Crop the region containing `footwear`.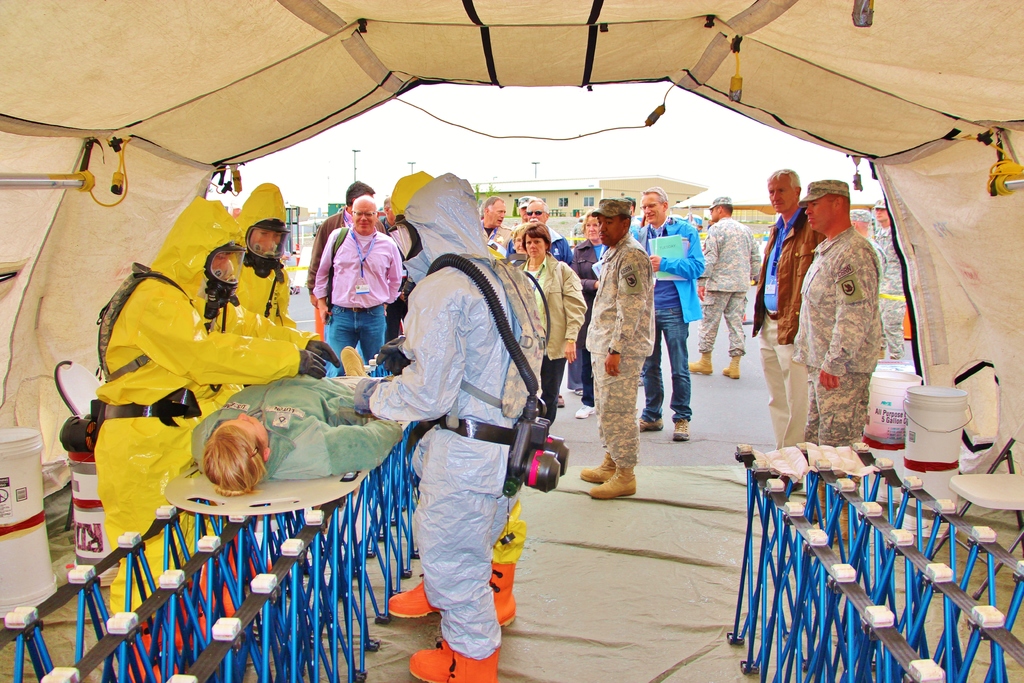
Crop region: [571,402,604,420].
